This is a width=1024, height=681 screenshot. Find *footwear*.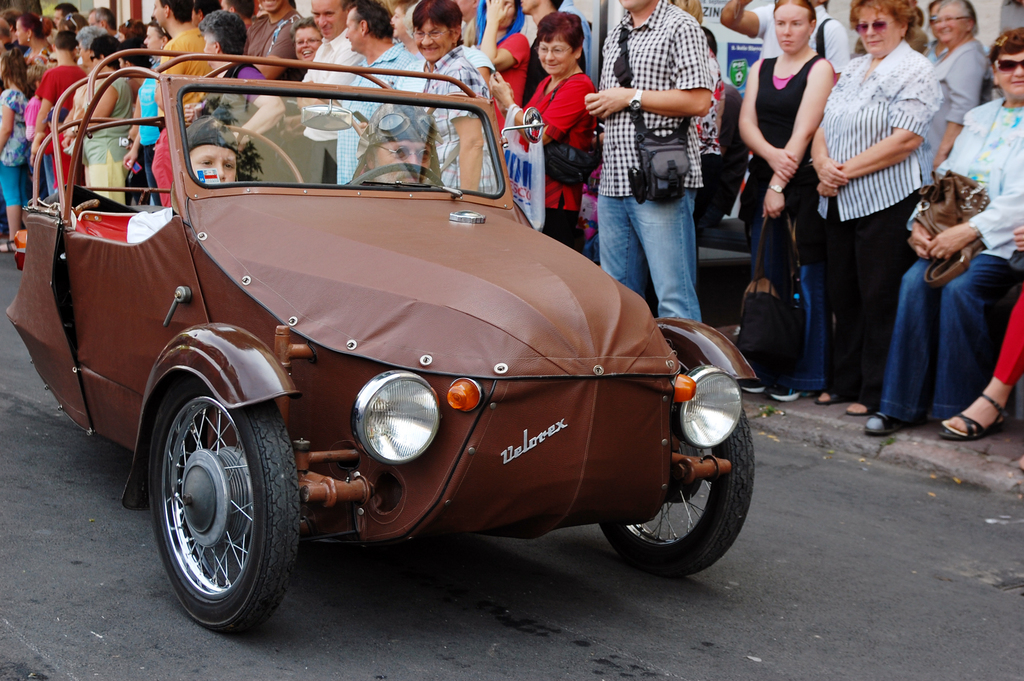
Bounding box: [x1=940, y1=391, x2=1007, y2=436].
